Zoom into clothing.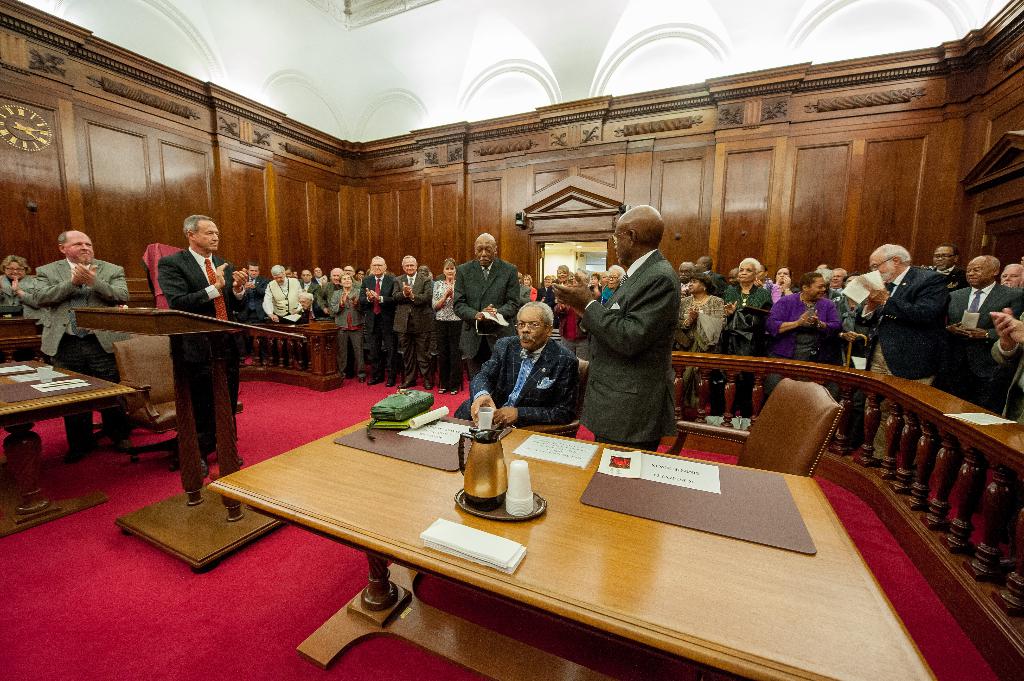
Zoom target: bbox=[726, 286, 767, 344].
